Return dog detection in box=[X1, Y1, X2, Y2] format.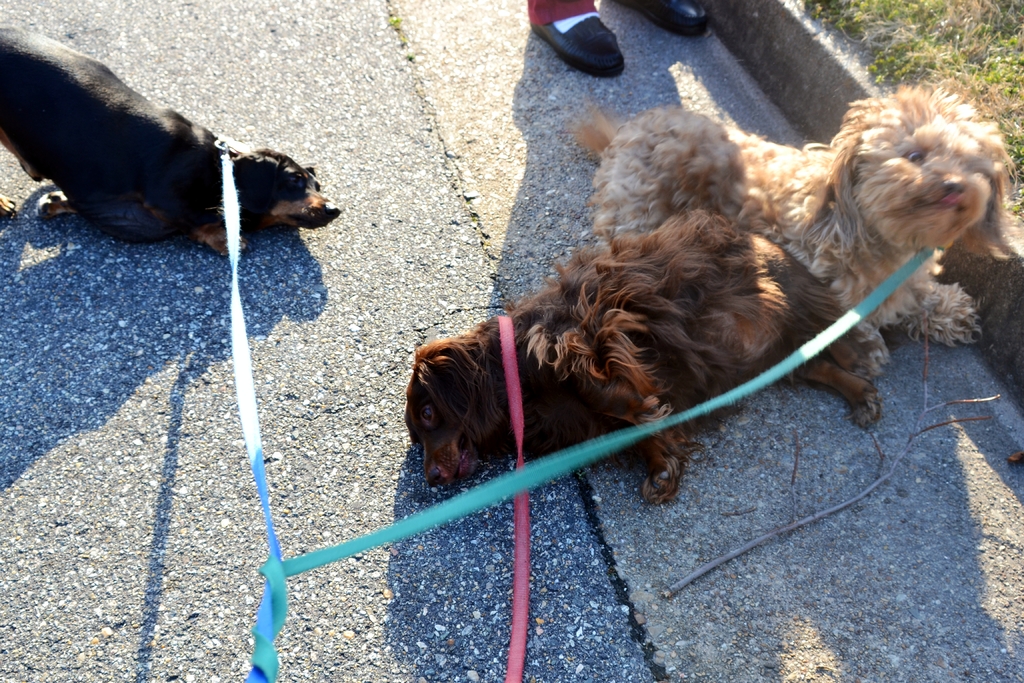
box=[403, 211, 877, 498].
